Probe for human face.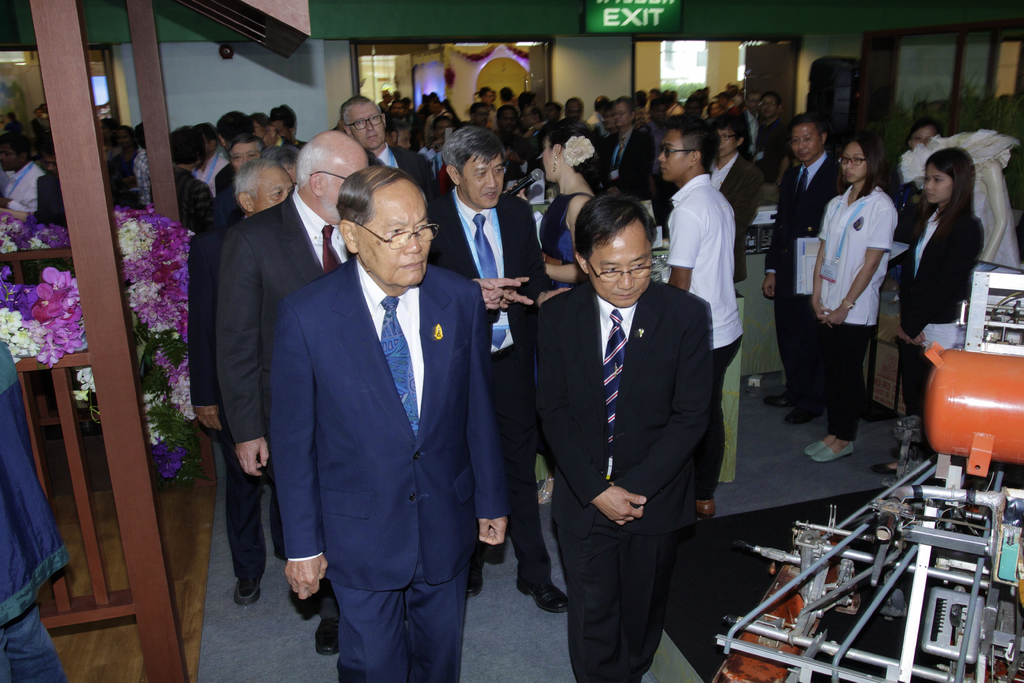
Probe result: <bbox>257, 170, 294, 210</bbox>.
